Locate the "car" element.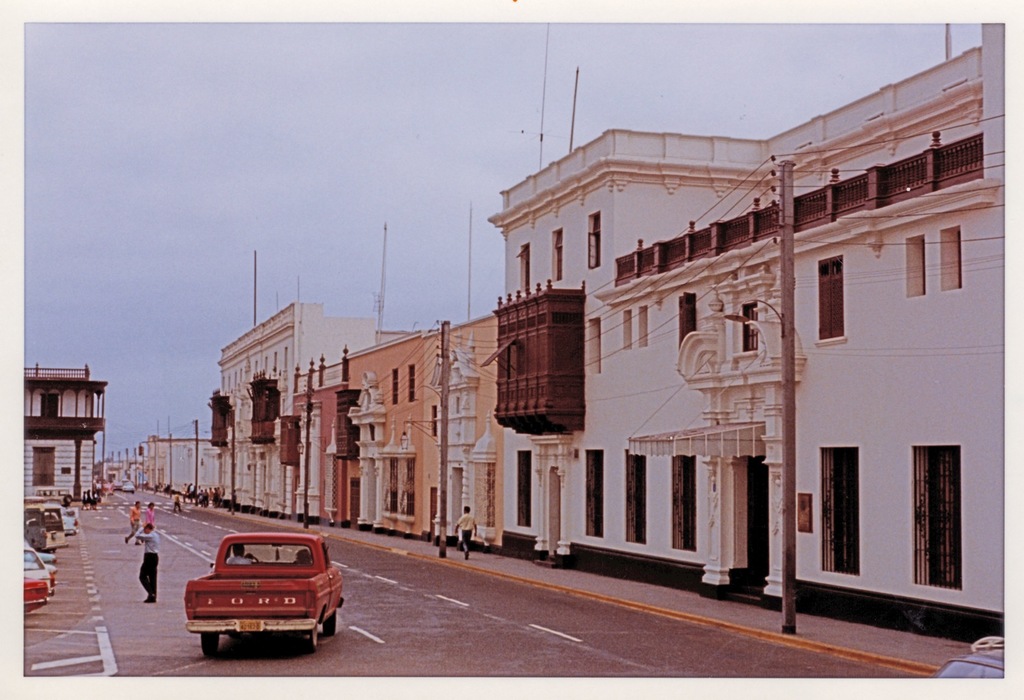
Element bbox: box=[102, 484, 113, 494].
